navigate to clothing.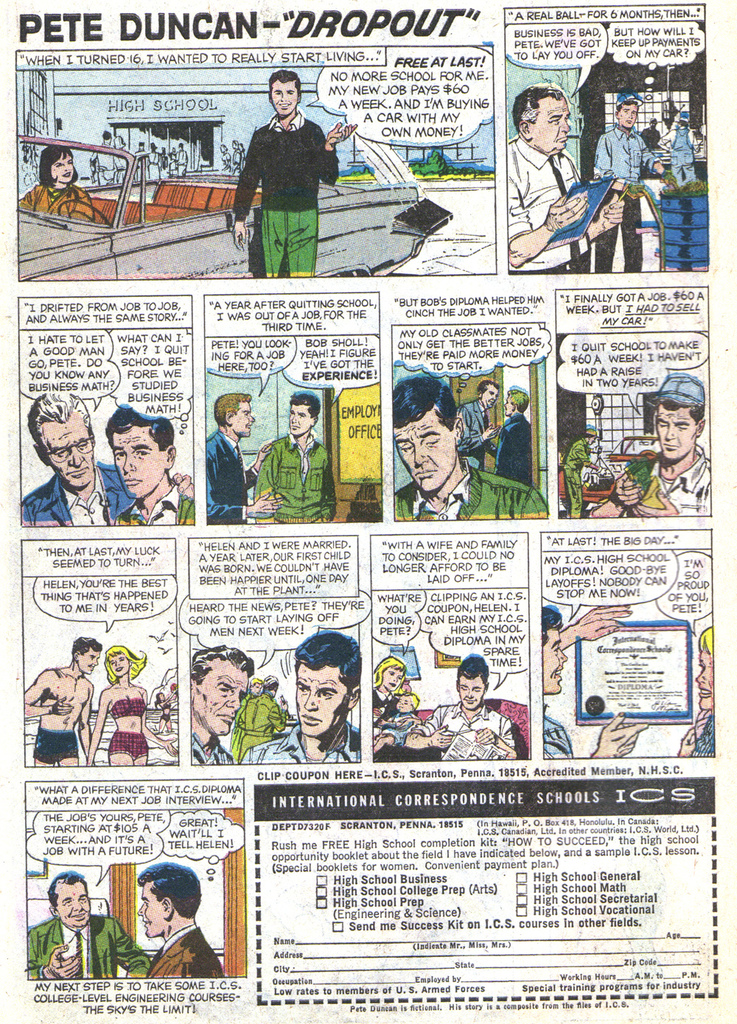
Navigation target: 387/457/547/519.
